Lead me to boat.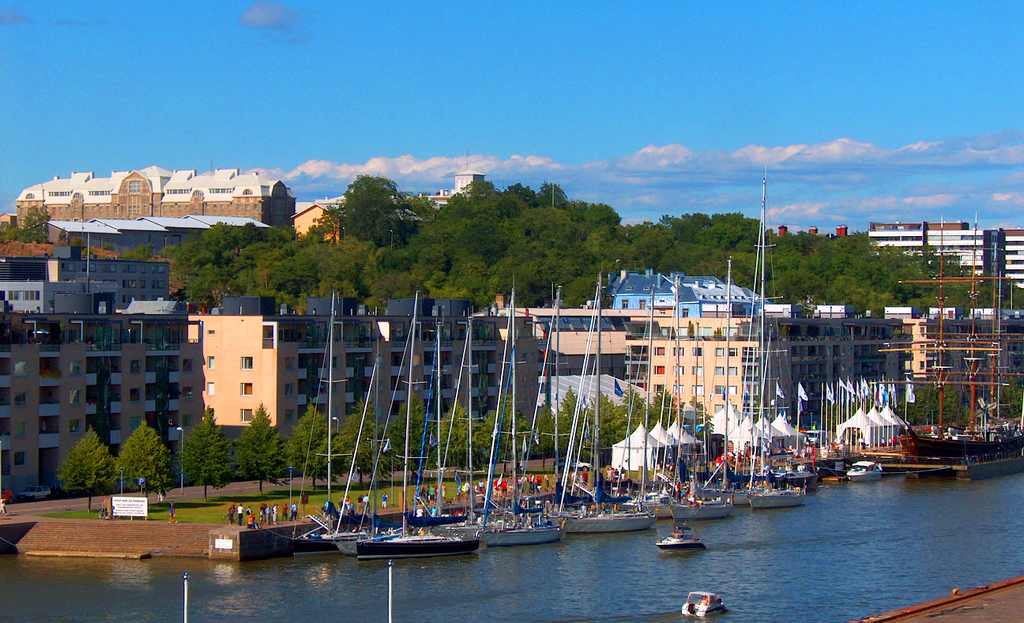
Lead to bbox=[355, 321, 483, 555].
